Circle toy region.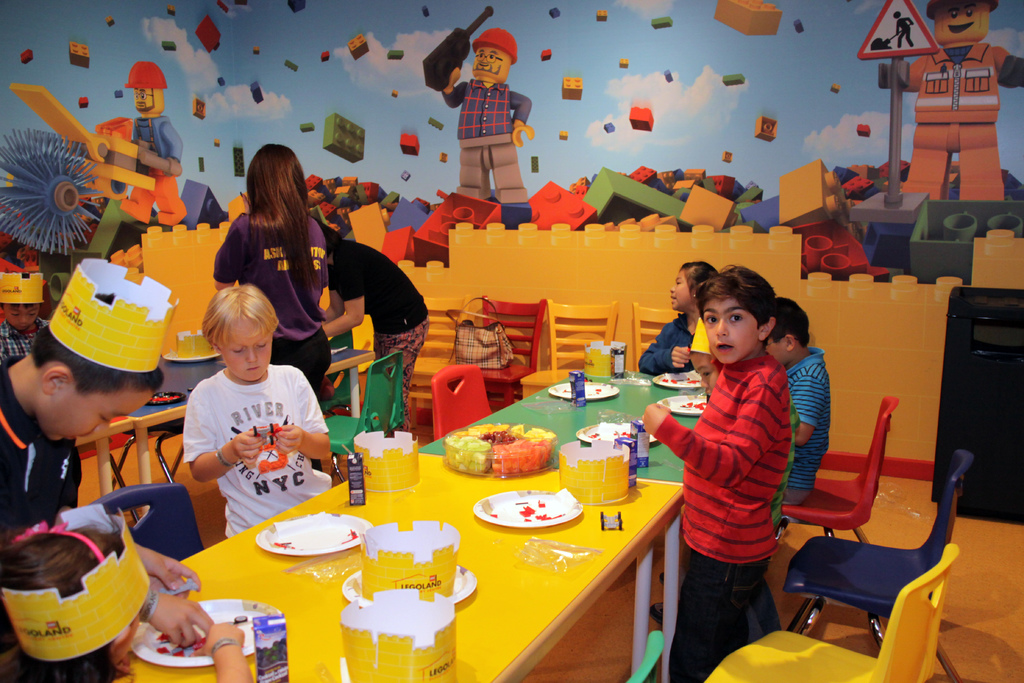
Region: 724,74,744,85.
